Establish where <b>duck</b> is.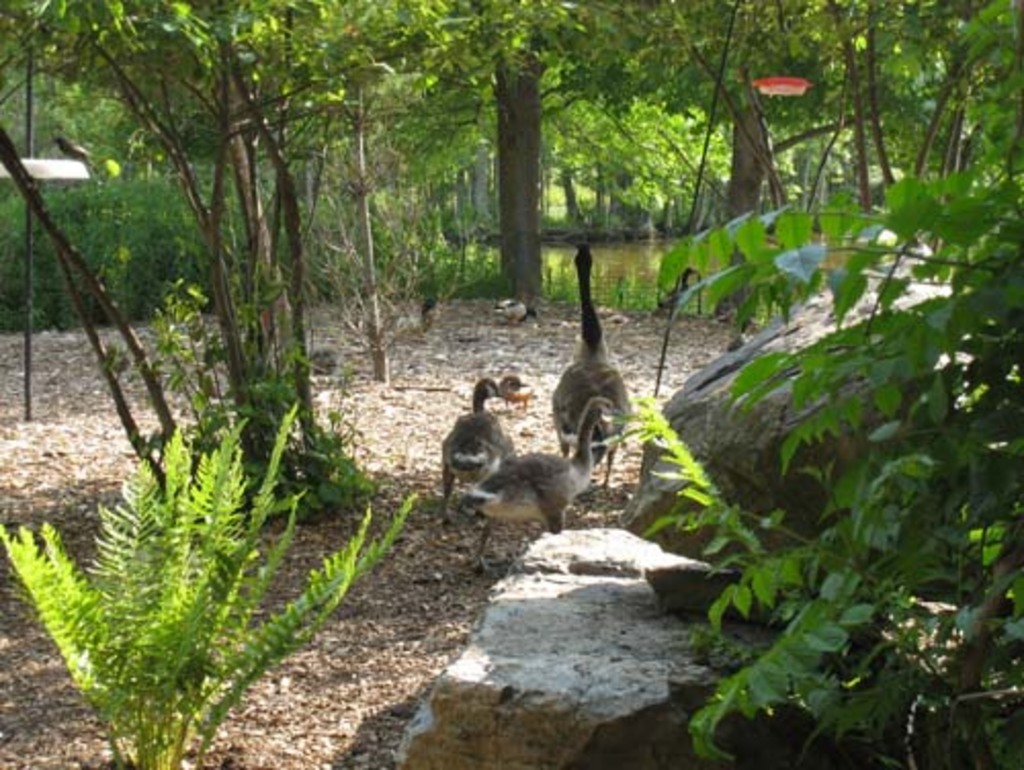
Established at x1=453 y1=395 x2=614 y2=565.
